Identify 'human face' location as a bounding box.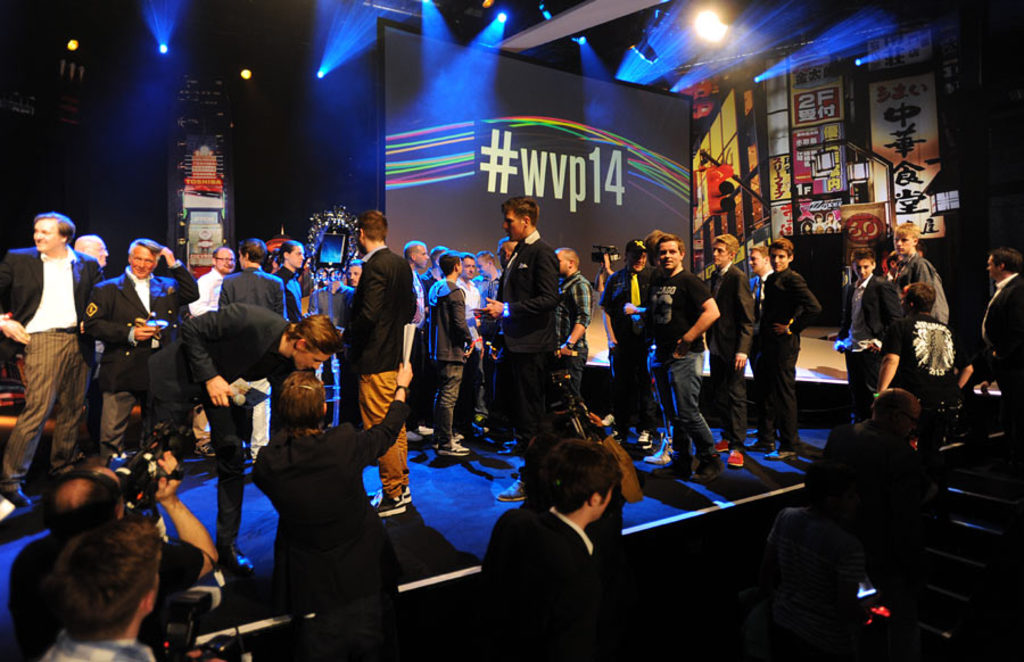
(88,238,108,268).
